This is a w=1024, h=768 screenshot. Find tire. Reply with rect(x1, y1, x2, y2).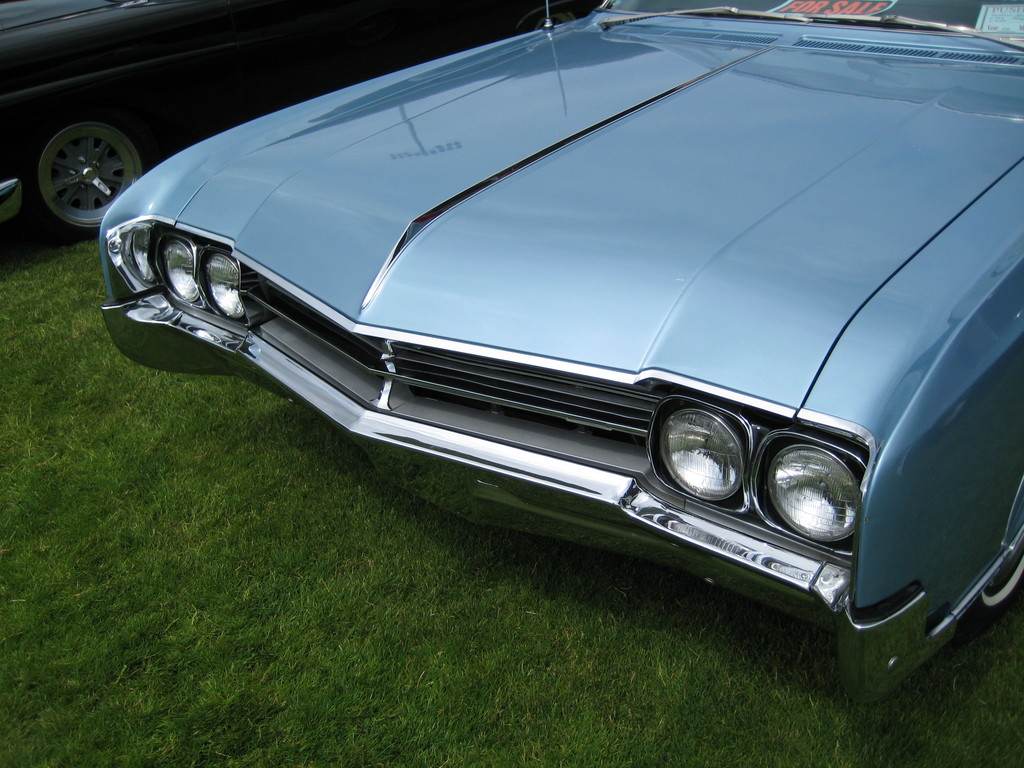
rect(980, 543, 1023, 609).
